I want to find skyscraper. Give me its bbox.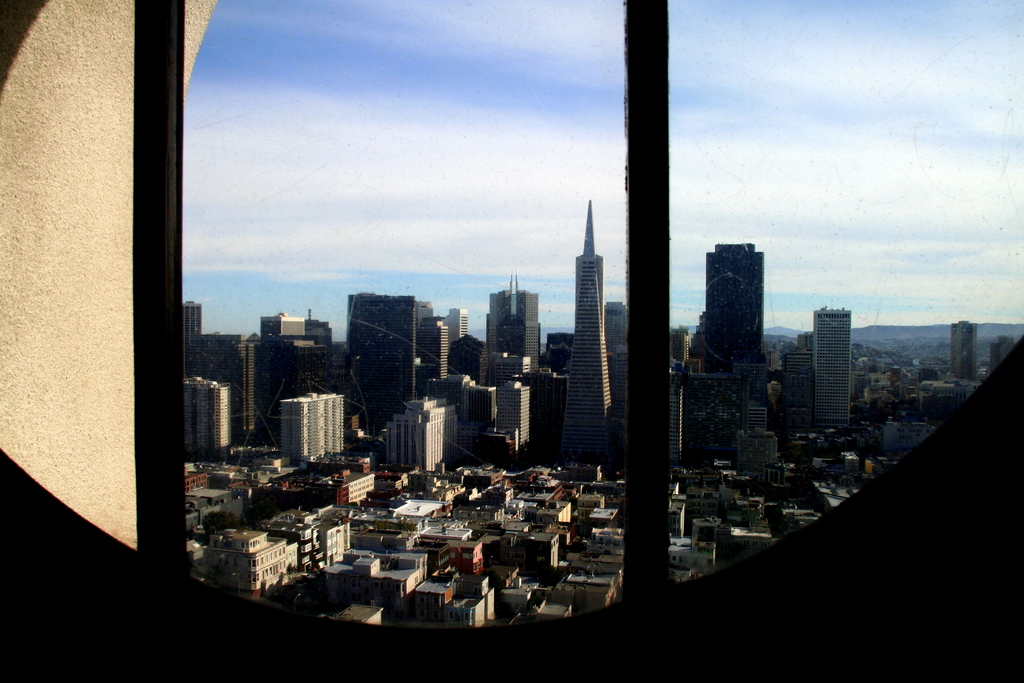
box=[563, 203, 611, 427].
